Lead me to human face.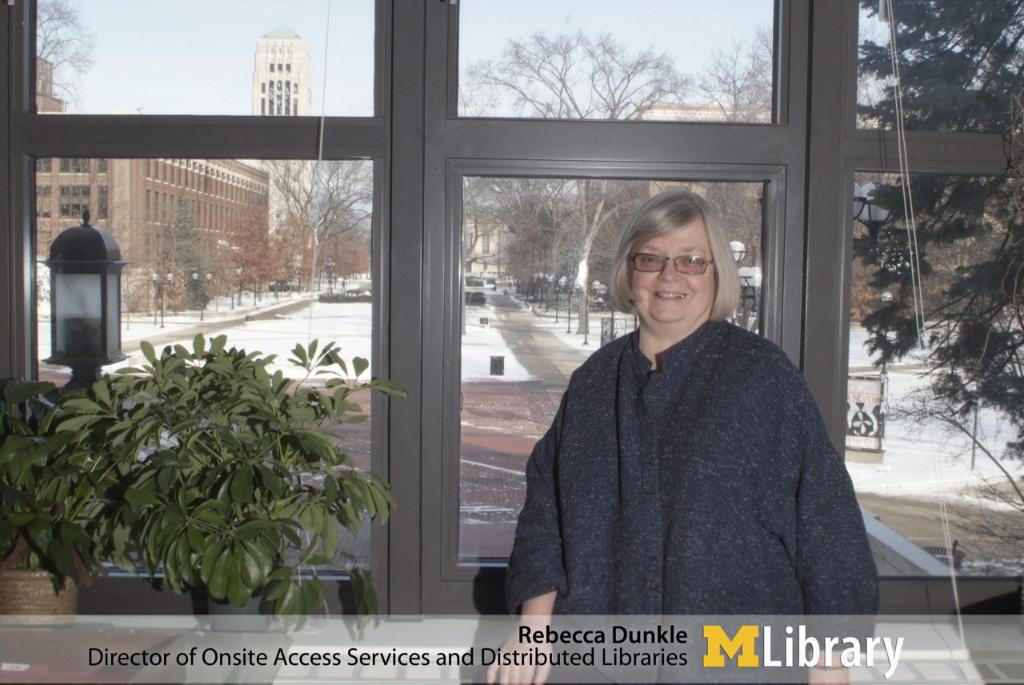
Lead to <bbox>630, 216, 717, 326</bbox>.
